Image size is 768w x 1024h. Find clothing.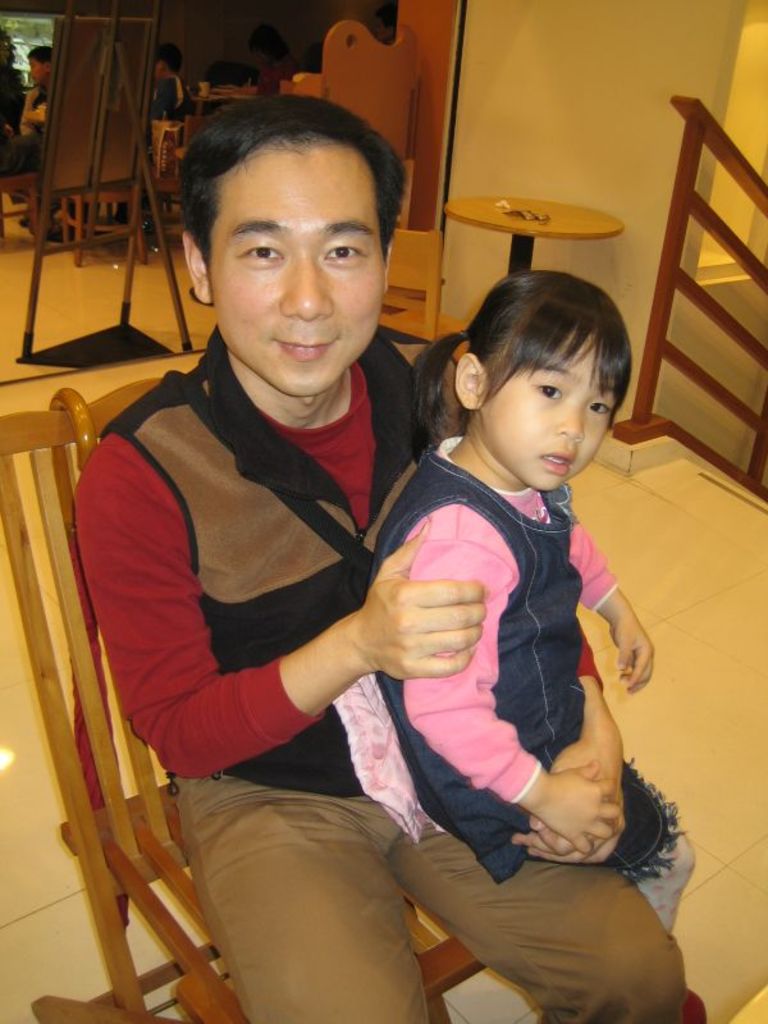
[81, 325, 430, 797].
